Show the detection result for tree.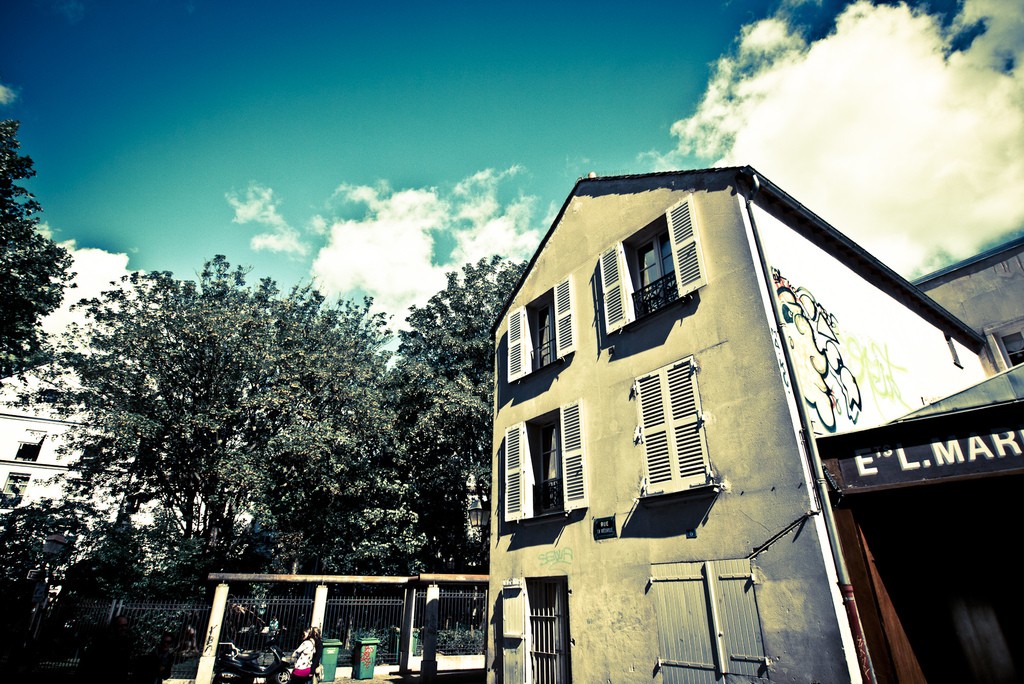
[40, 232, 408, 617].
